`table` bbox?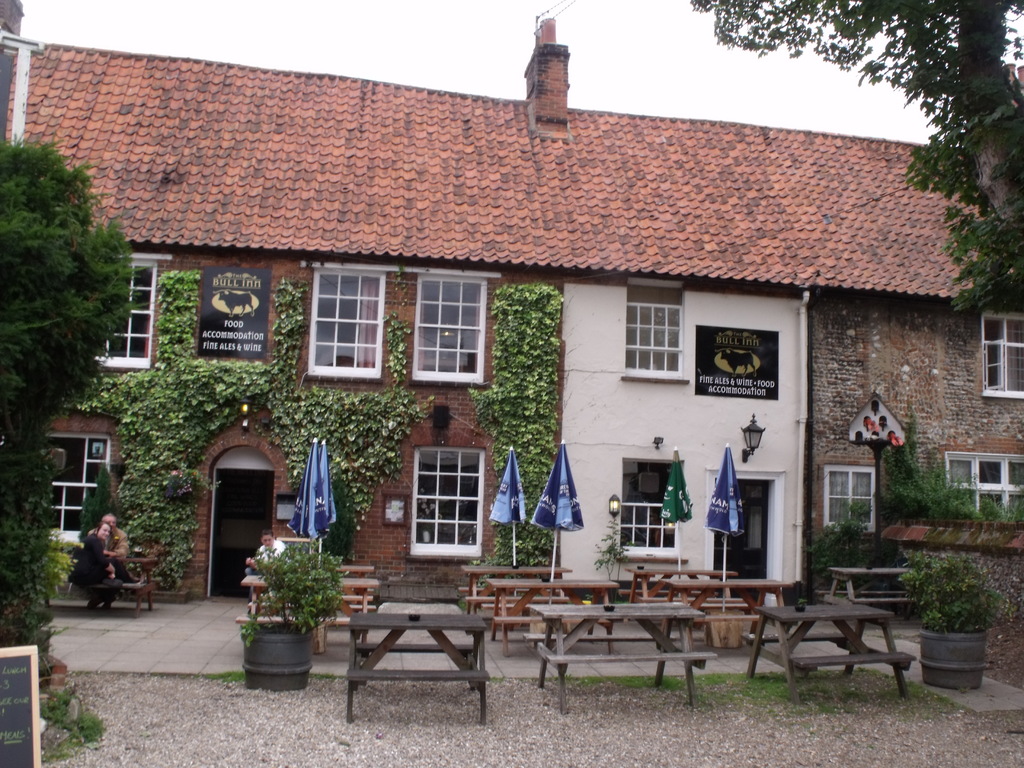
box(526, 597, 701, 712)
